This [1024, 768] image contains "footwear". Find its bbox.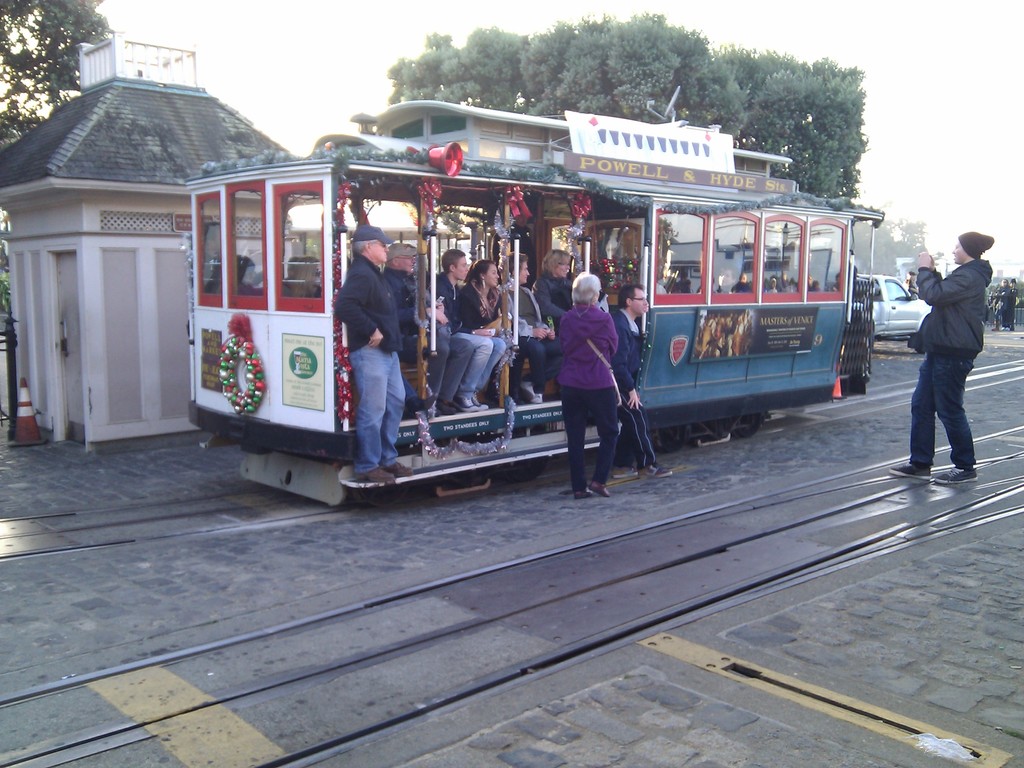
rect(575, 492, 589, 500).
